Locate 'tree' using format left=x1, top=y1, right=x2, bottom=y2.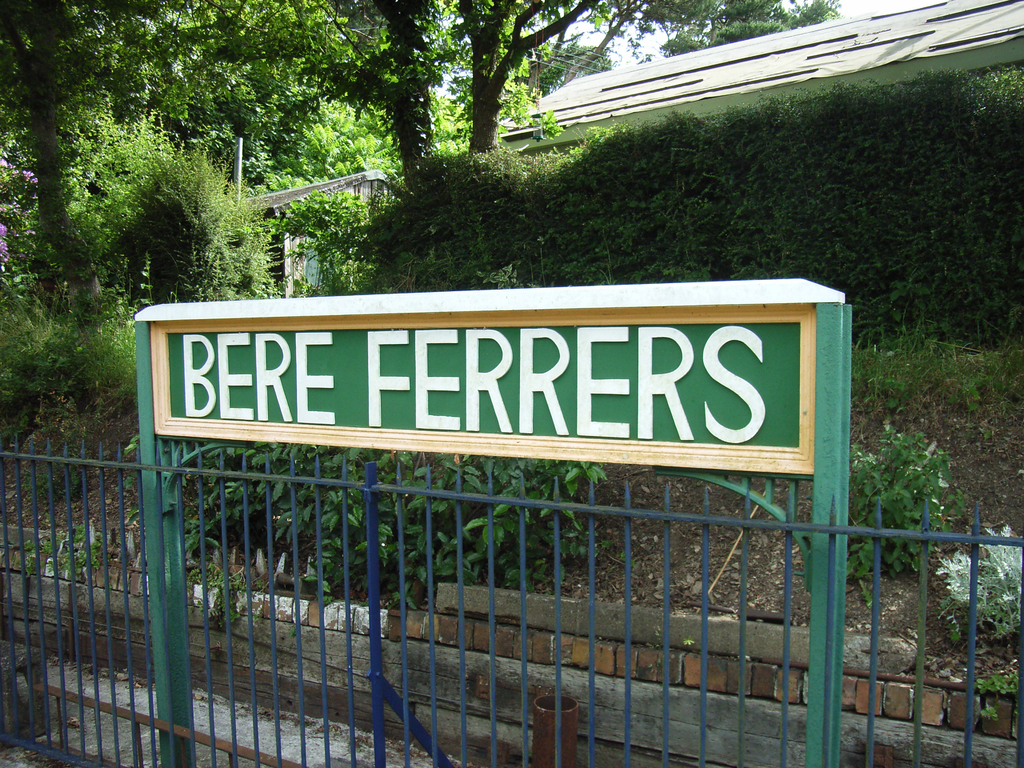
left=143, top=0, right=695, bottom=260.
